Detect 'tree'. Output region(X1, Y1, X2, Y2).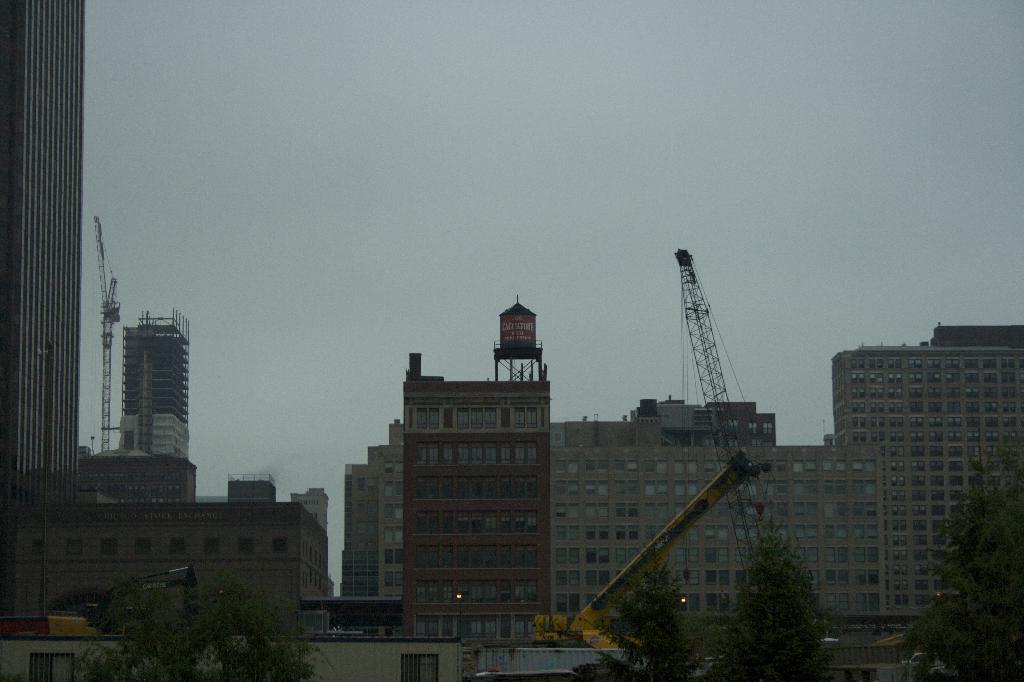
region(595, 558, 709, 681).
